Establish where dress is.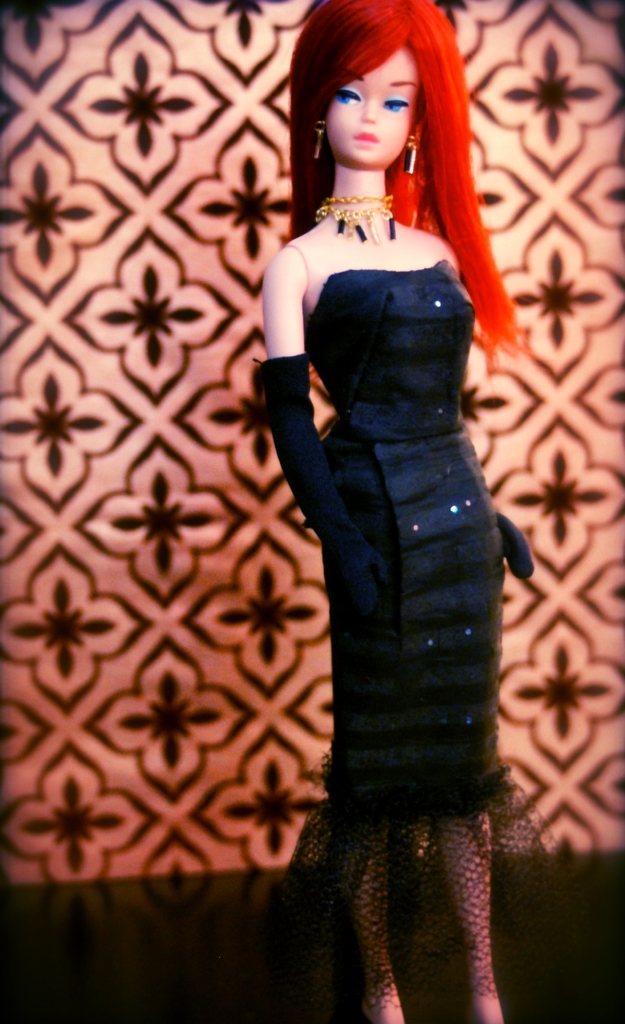
Established at <box>230,87,556,941</box>.
